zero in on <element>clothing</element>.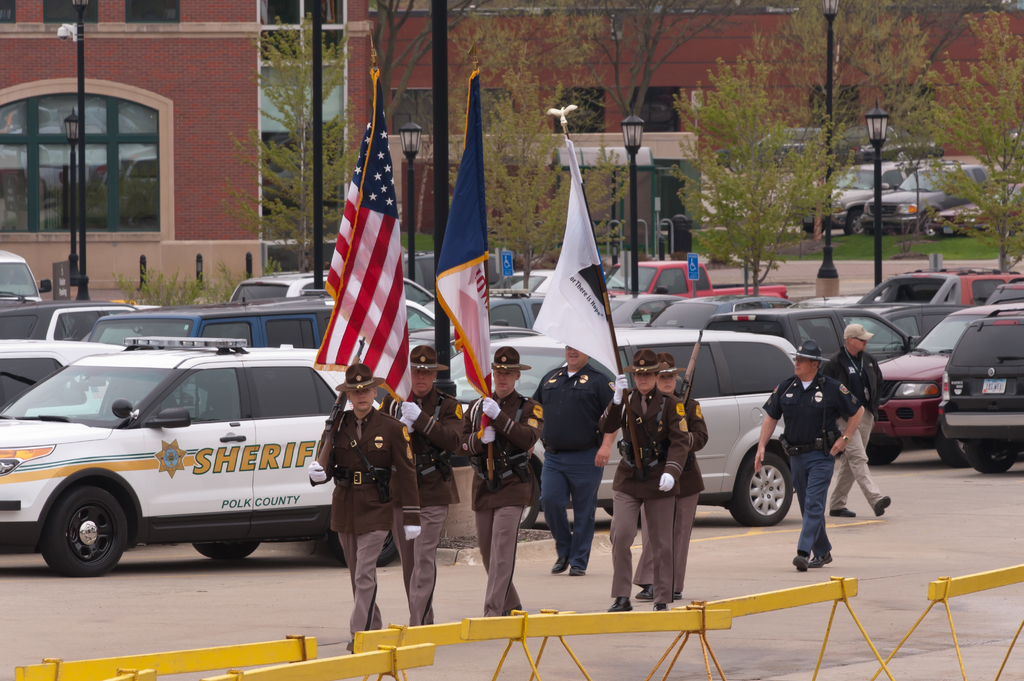
Zeroed in: 761 376 865 557.
